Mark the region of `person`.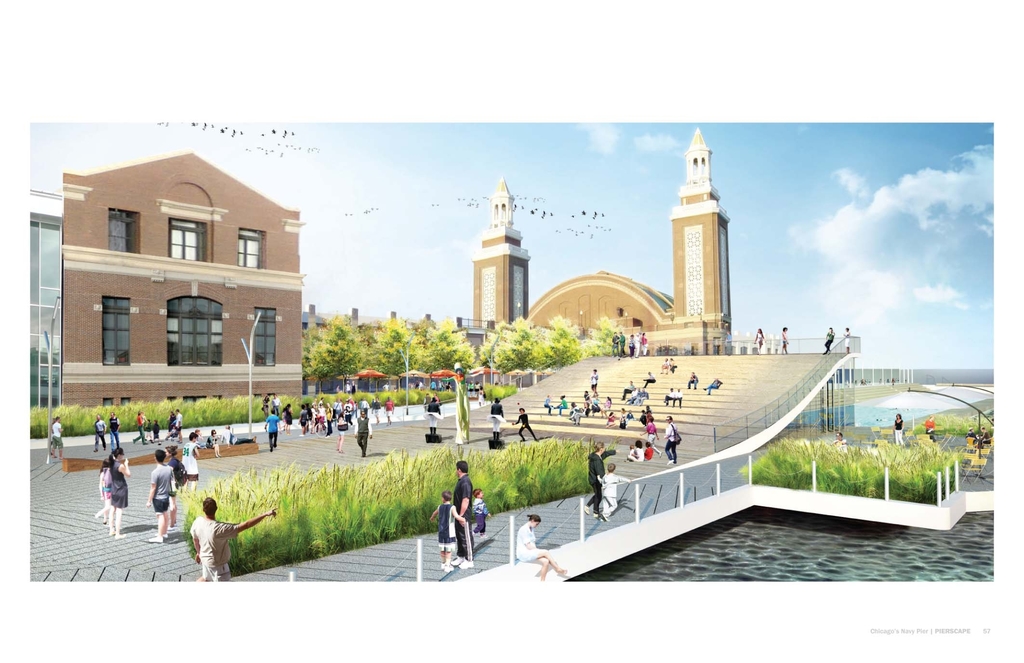
Region: <box>580,441,620,520</box>.
